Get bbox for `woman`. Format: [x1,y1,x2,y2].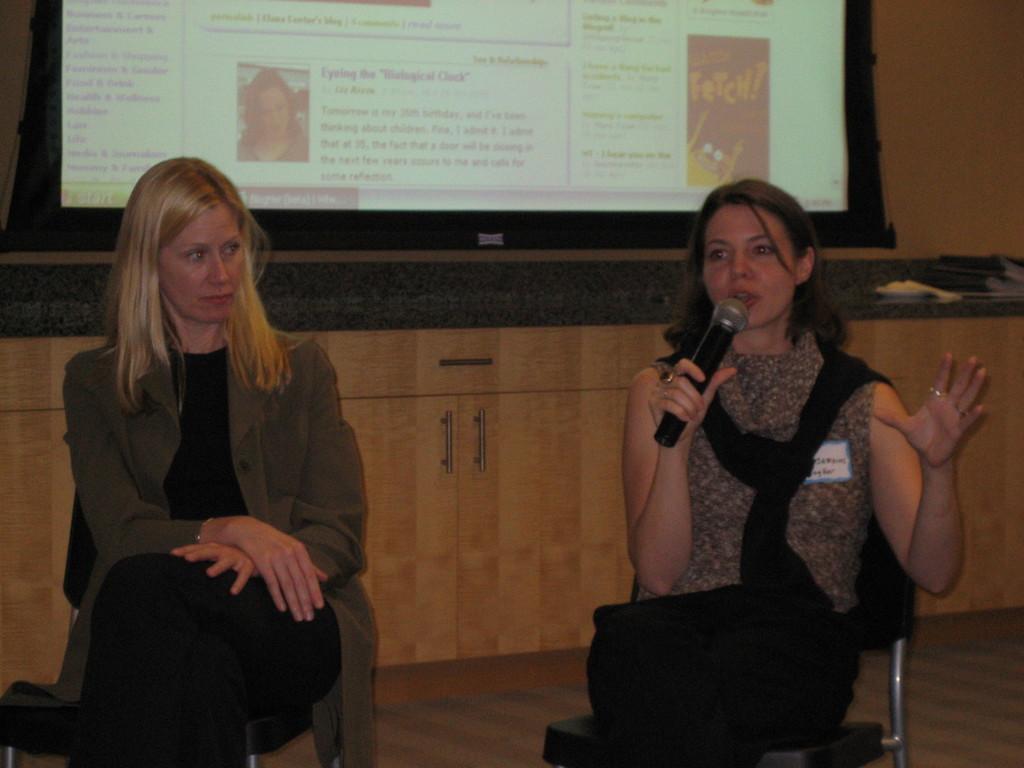
[36,145,369,767].
